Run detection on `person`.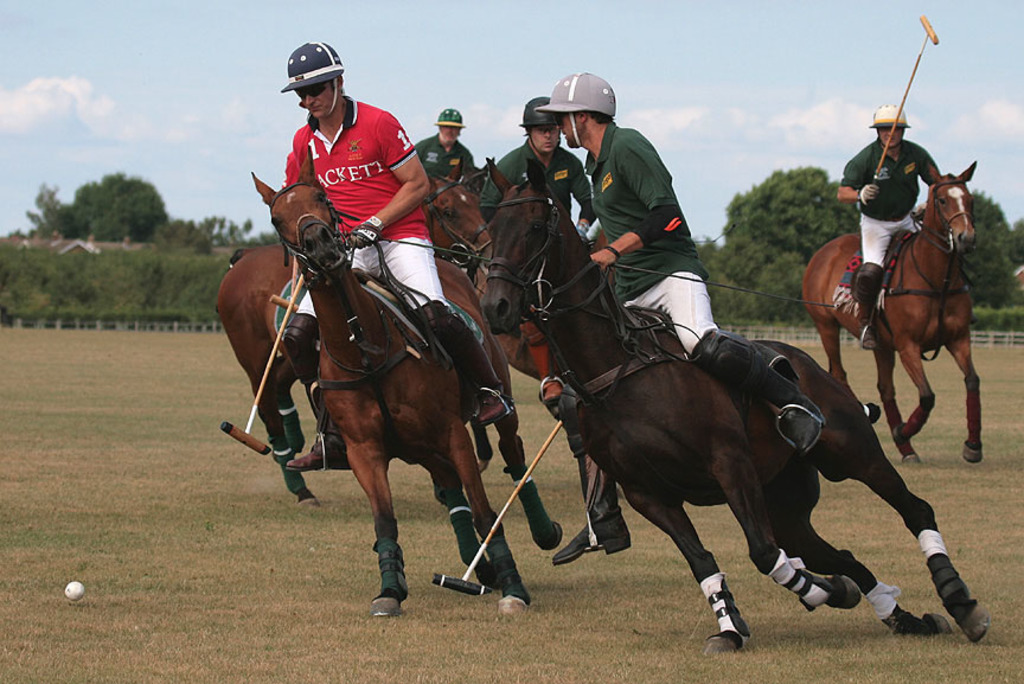
Result: <region>284, 40, 512, 473</region>.
